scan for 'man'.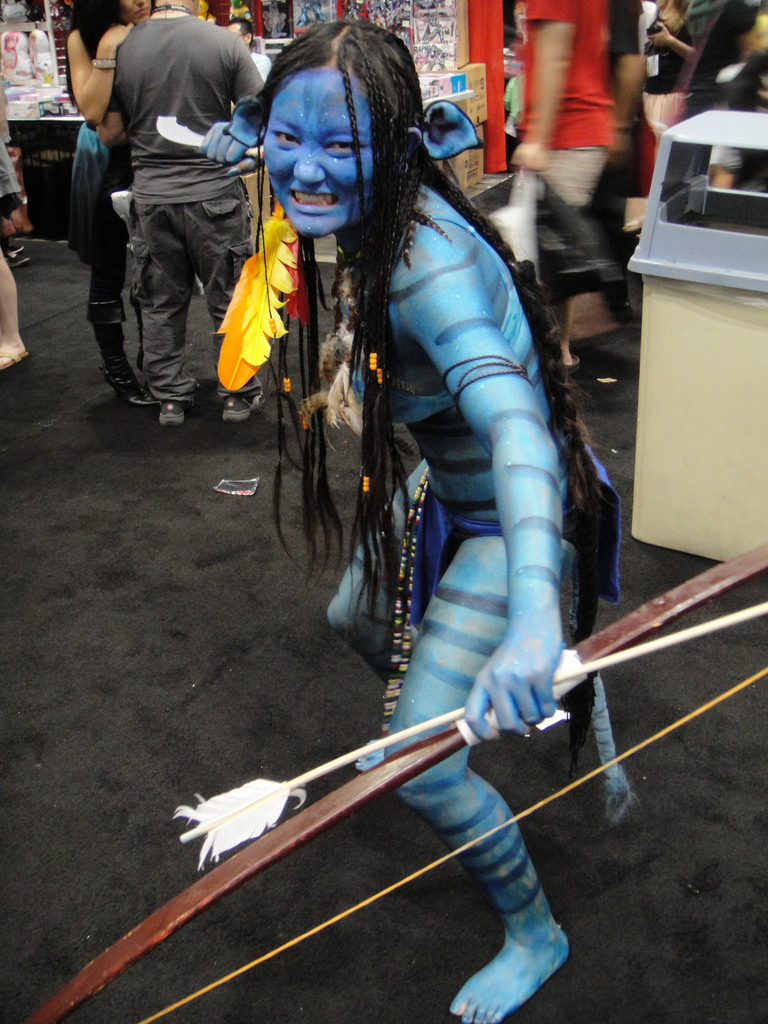
Scan result: (x1=100, y1=0, x2=259, y2=447).
